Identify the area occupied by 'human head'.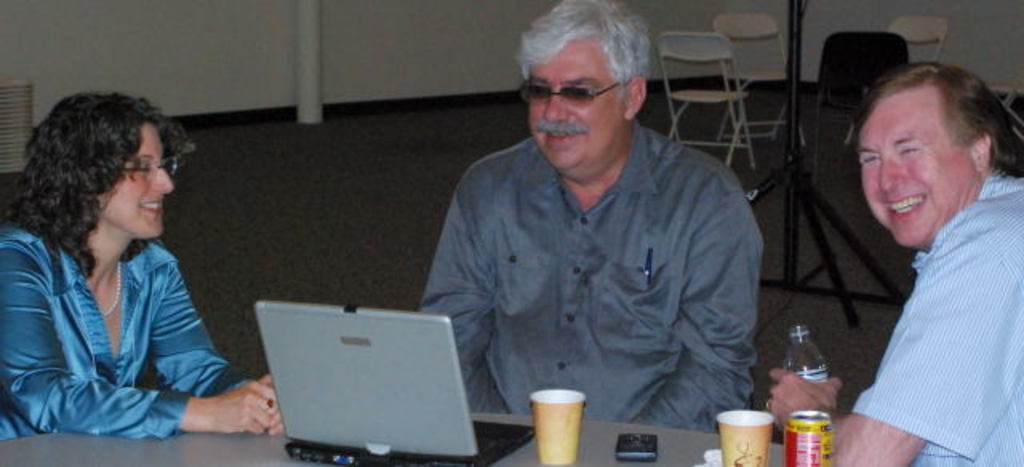
Area: bbox=(840, 51, 1006, 238).
